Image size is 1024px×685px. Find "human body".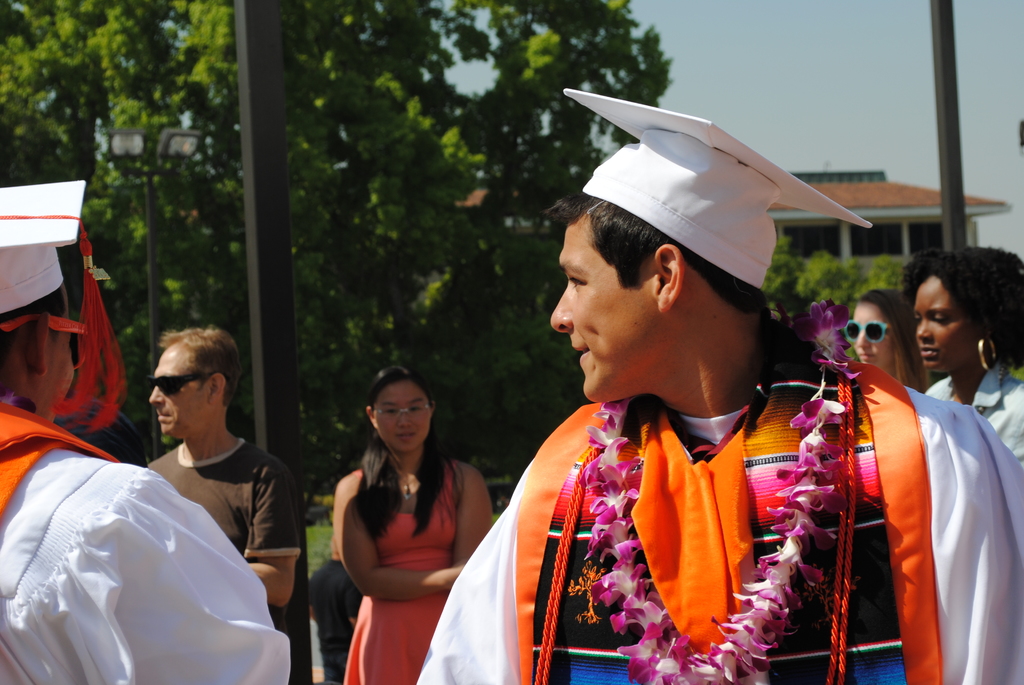
[0,174,297,684].
